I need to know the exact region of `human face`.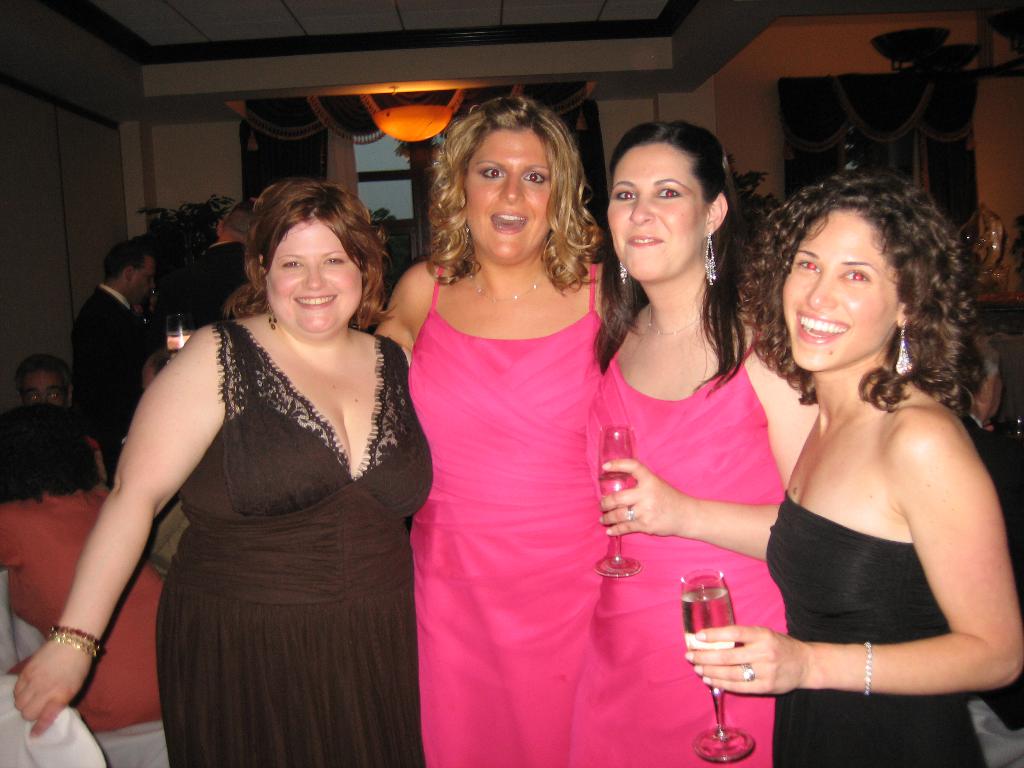
Region: <bbox>133, 266, 159, 304</bbox>.
